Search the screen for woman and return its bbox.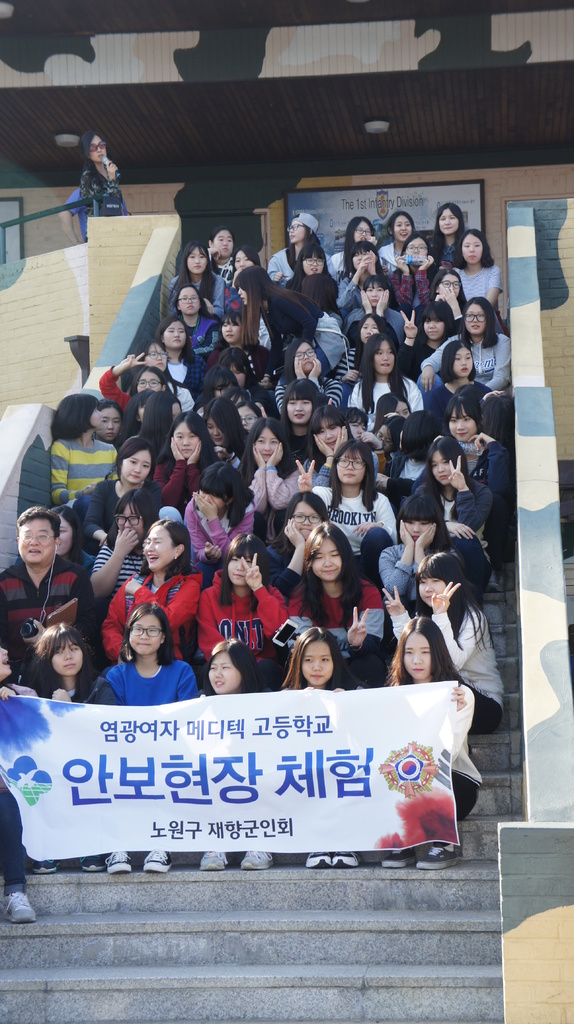
Found: bbox=(85, 485, 159, 604).
